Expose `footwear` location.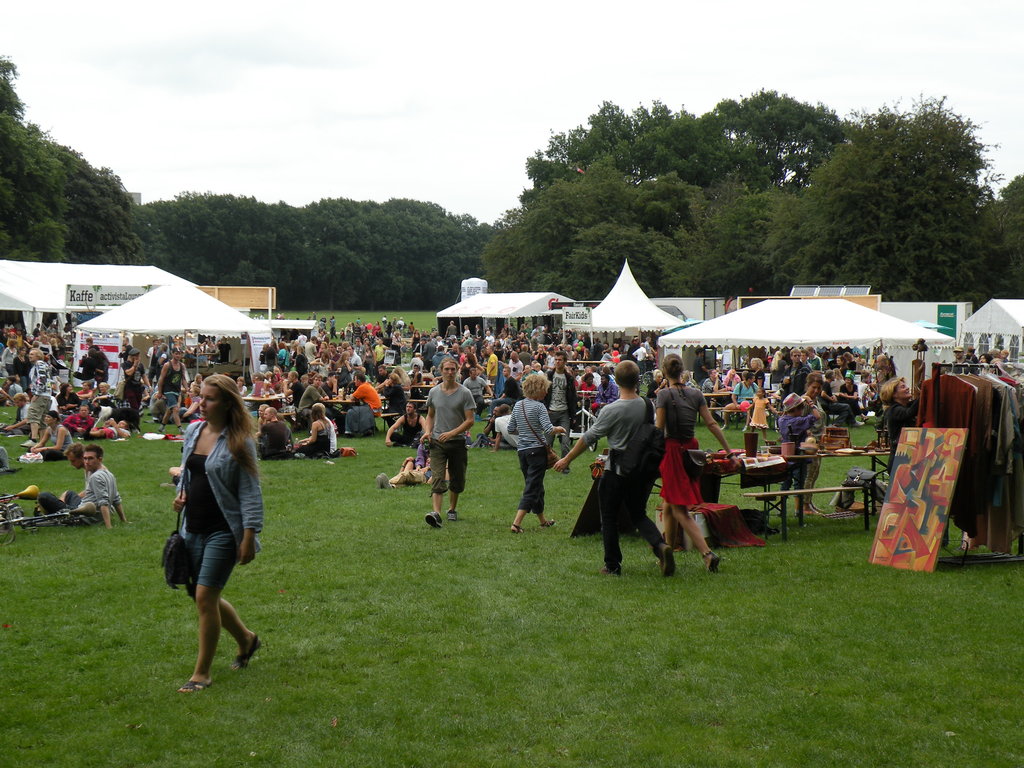
Exposed at [x1=23, y1=435, x2=38, y2=451].
